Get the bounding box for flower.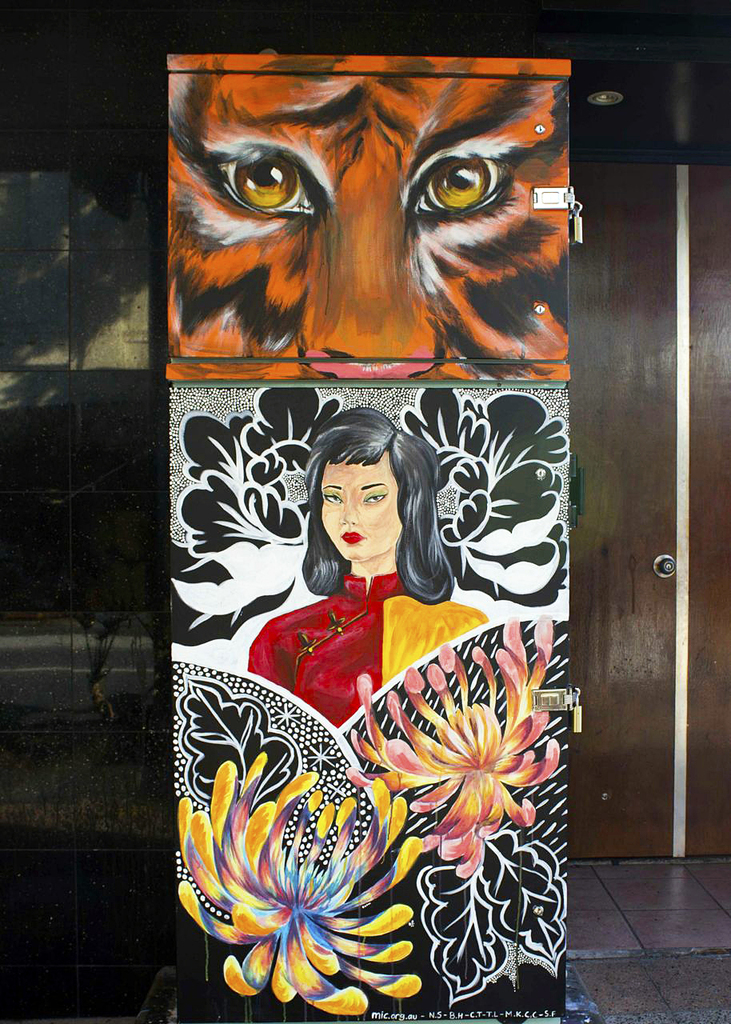
crop(178, 744, 421, 1018).
